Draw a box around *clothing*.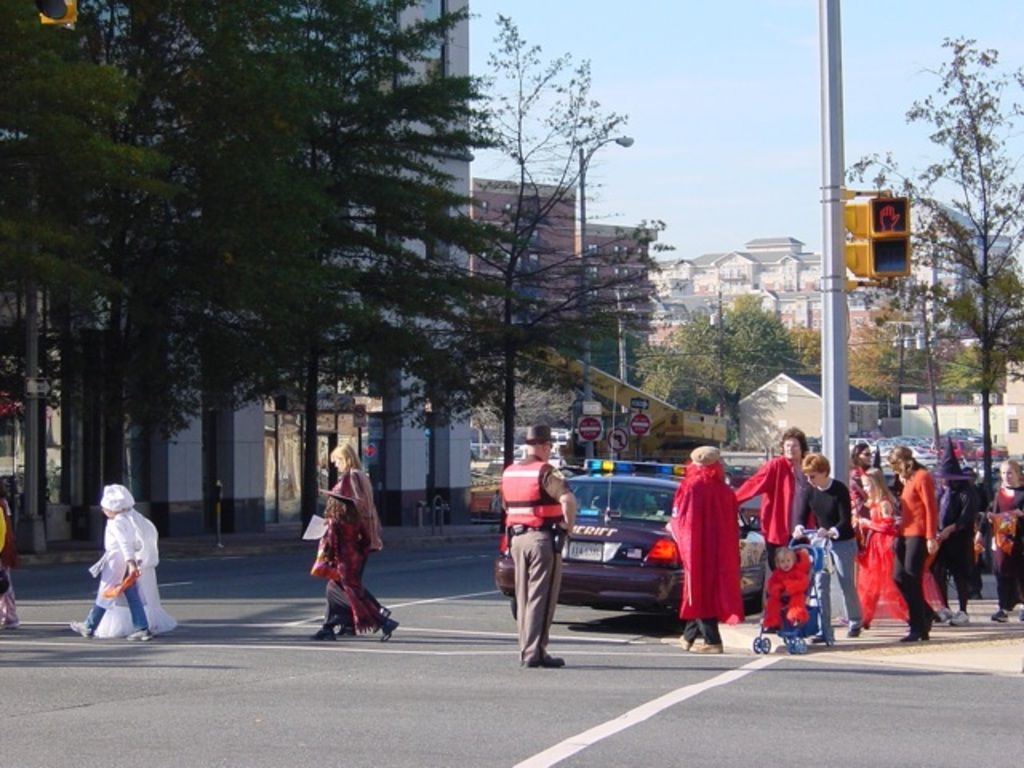
region(91, 507, 149, 637).
